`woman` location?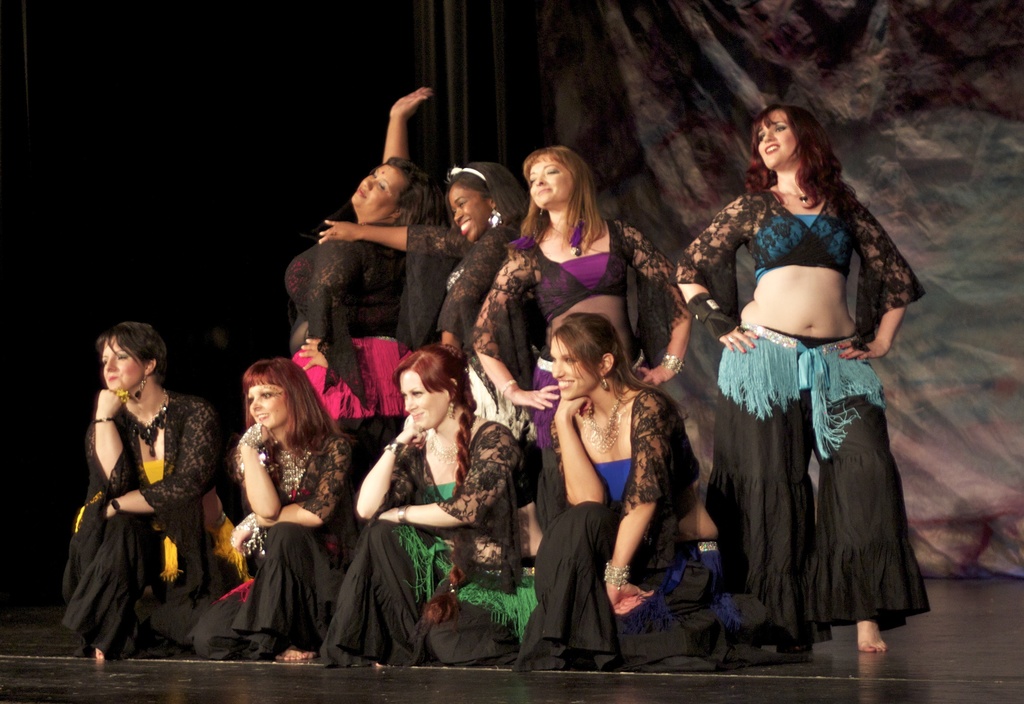
l=312, t=161, r=536, b=357
